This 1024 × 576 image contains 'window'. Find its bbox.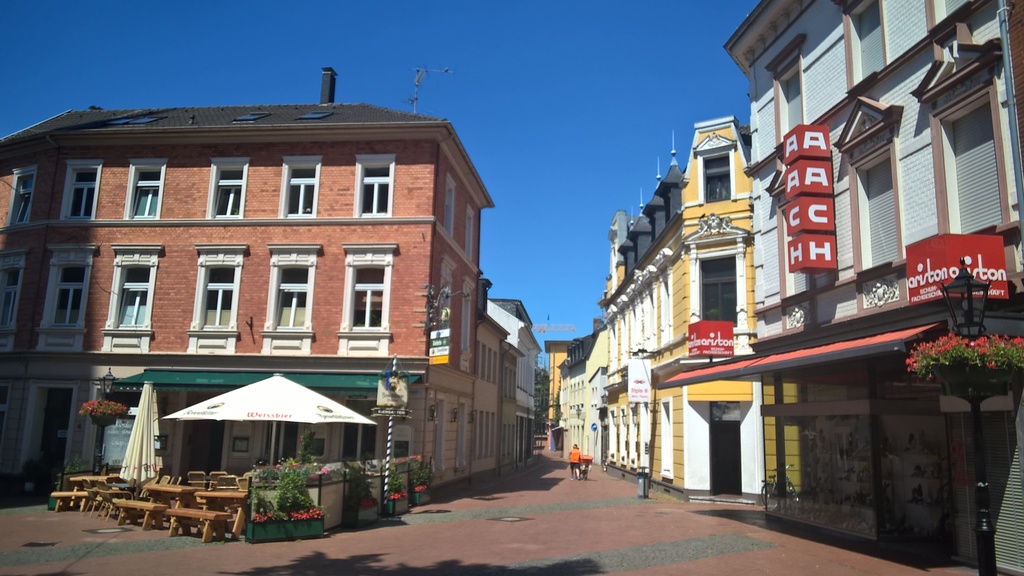
<region>189, 242, 252, 356</region>.
